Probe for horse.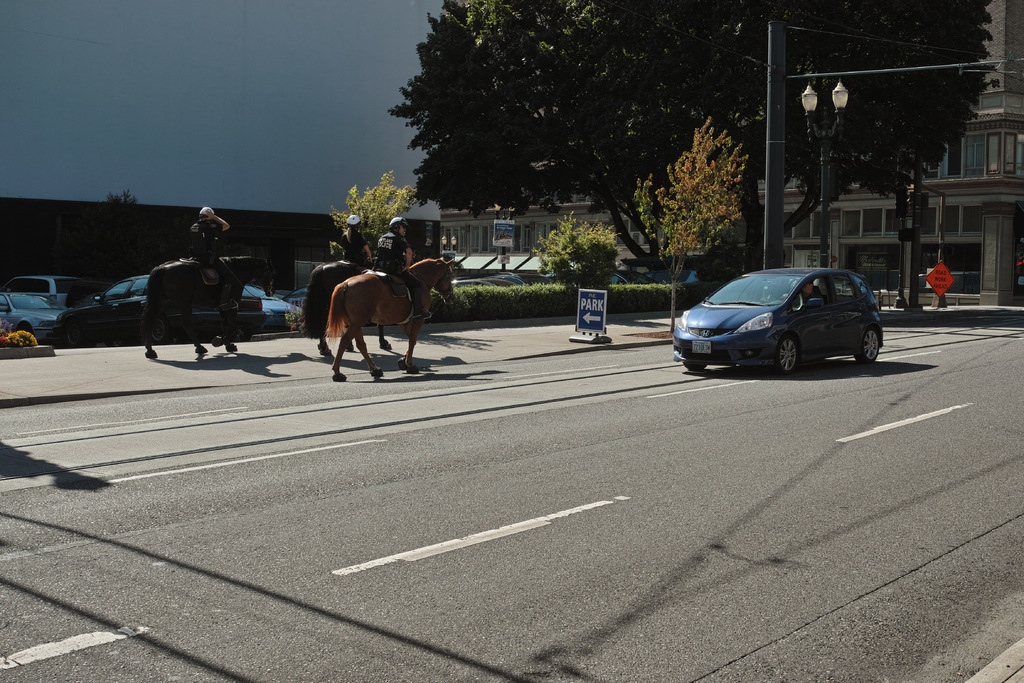
Probe result: 147, 254, 275, 359.
